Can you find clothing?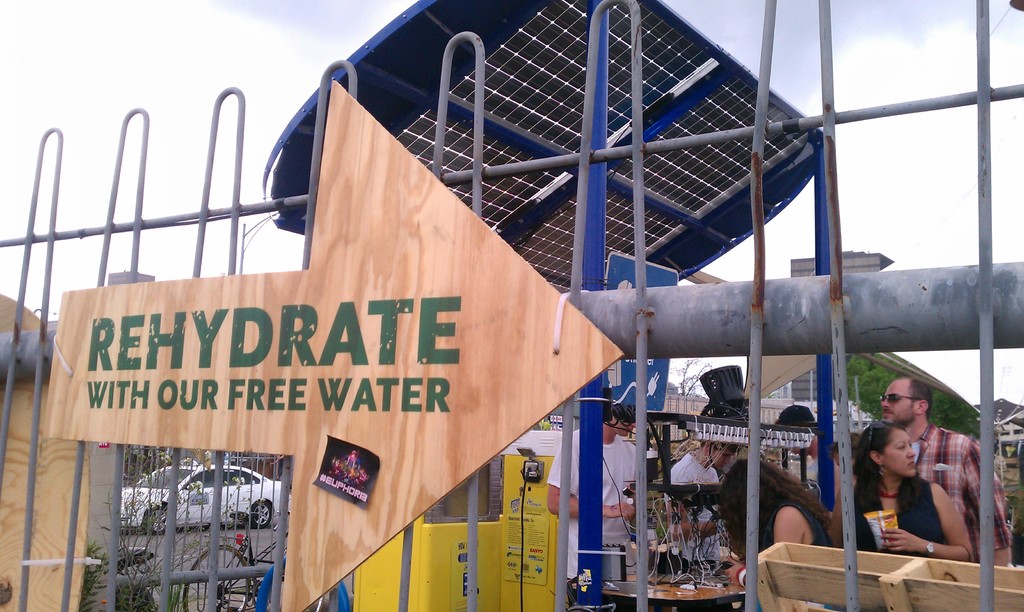
Yes, bounding box: 762, 504, 835, 554.
